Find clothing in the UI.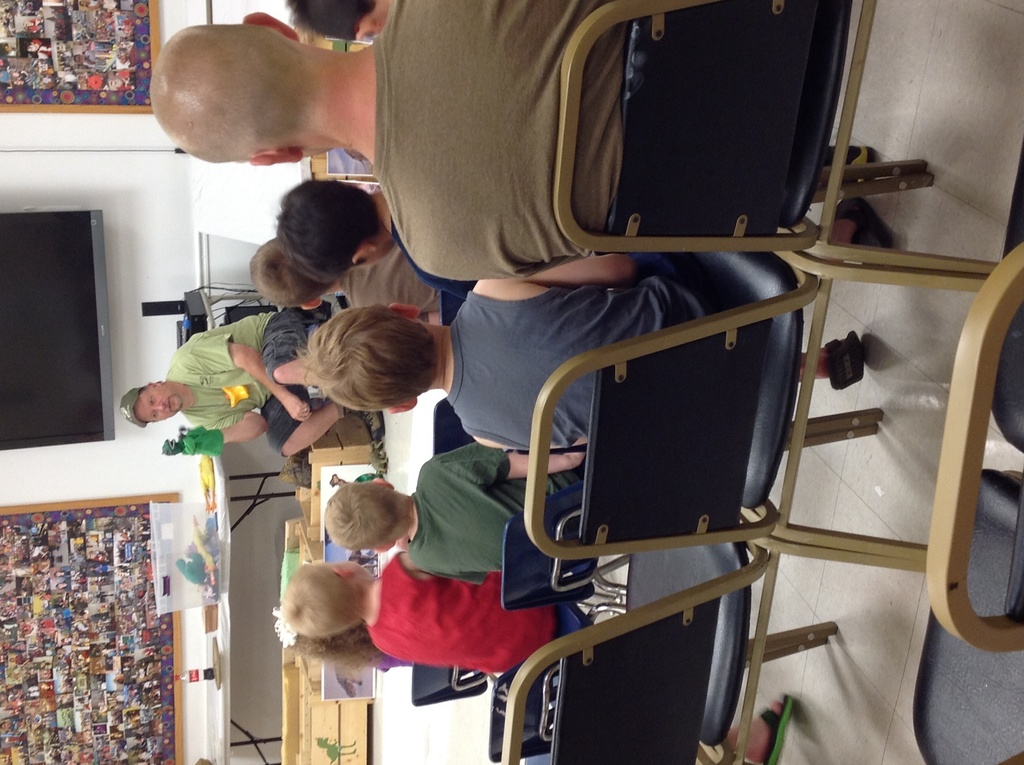
UI element at BBox(338, 243, 452, 322).
